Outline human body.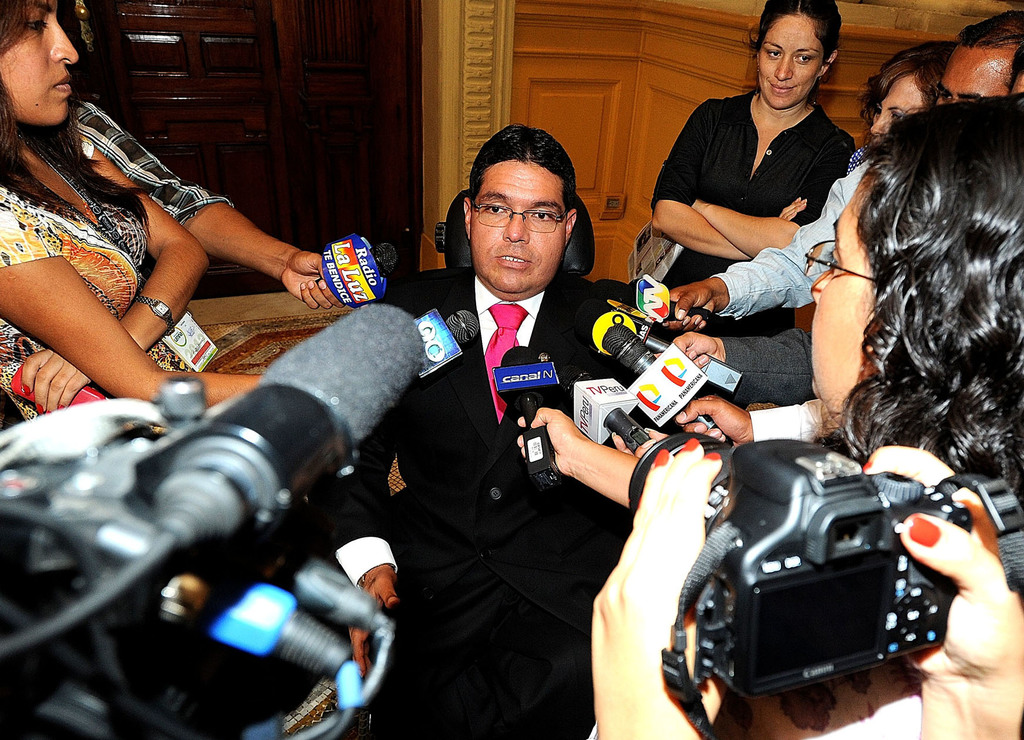
Outline: {"x1": 640, "y1": 0, "x2": 850, "y2": 343}.
